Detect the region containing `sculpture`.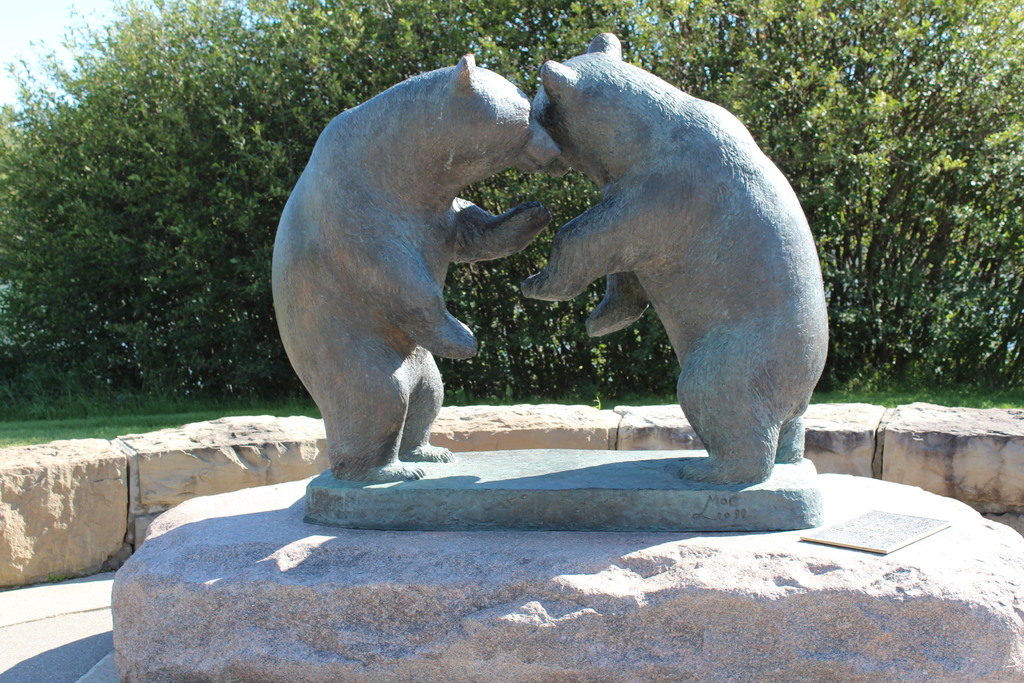
246, 63, 820, 516.
